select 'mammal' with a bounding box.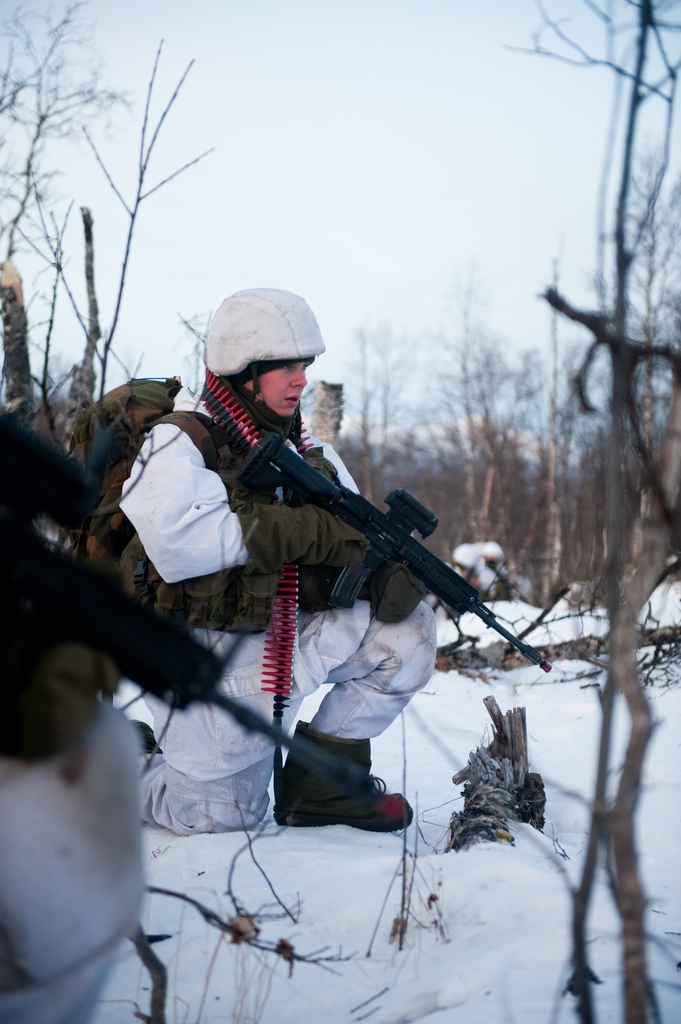
x1=152, y1=357, x2=459, y2=818.
